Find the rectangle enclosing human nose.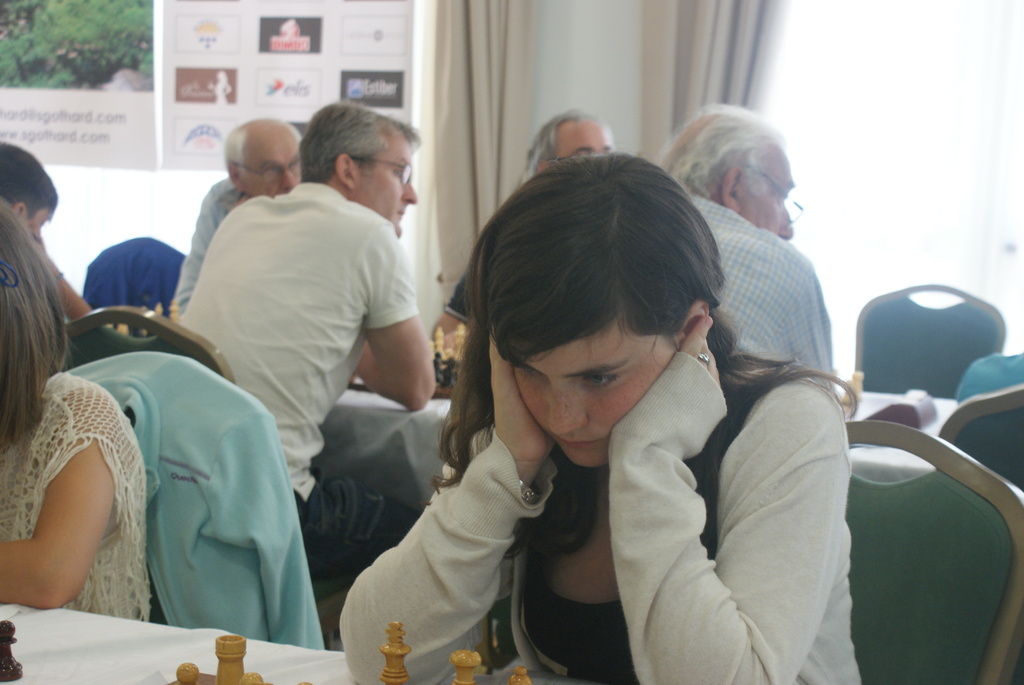
bbox=(278, 165, 297, 193).
